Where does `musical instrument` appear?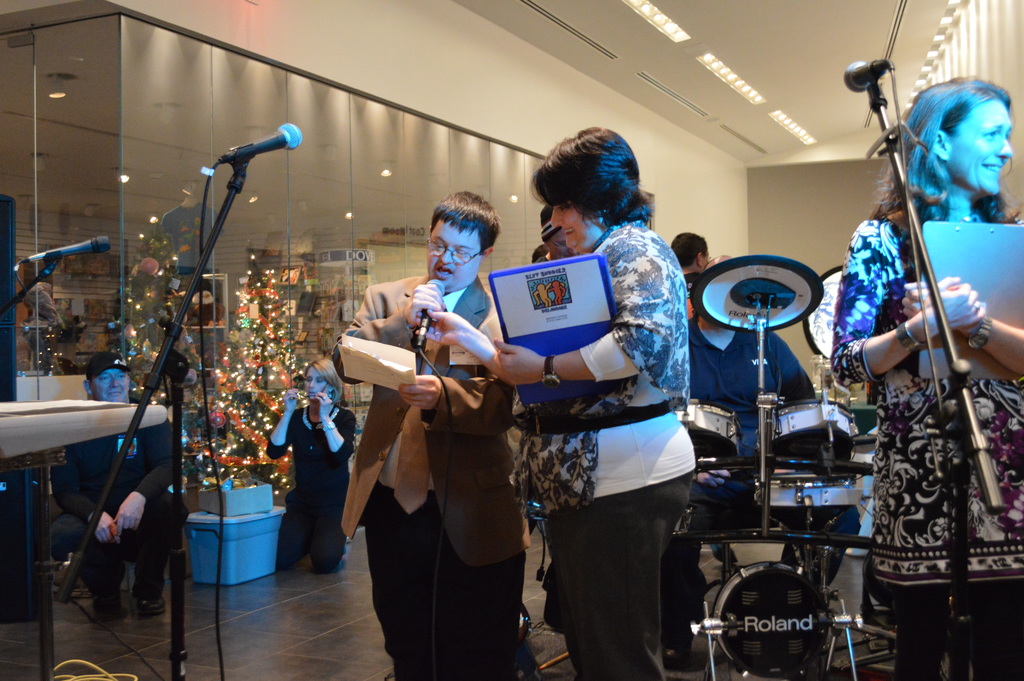
Appears at 803,260,845,364.
